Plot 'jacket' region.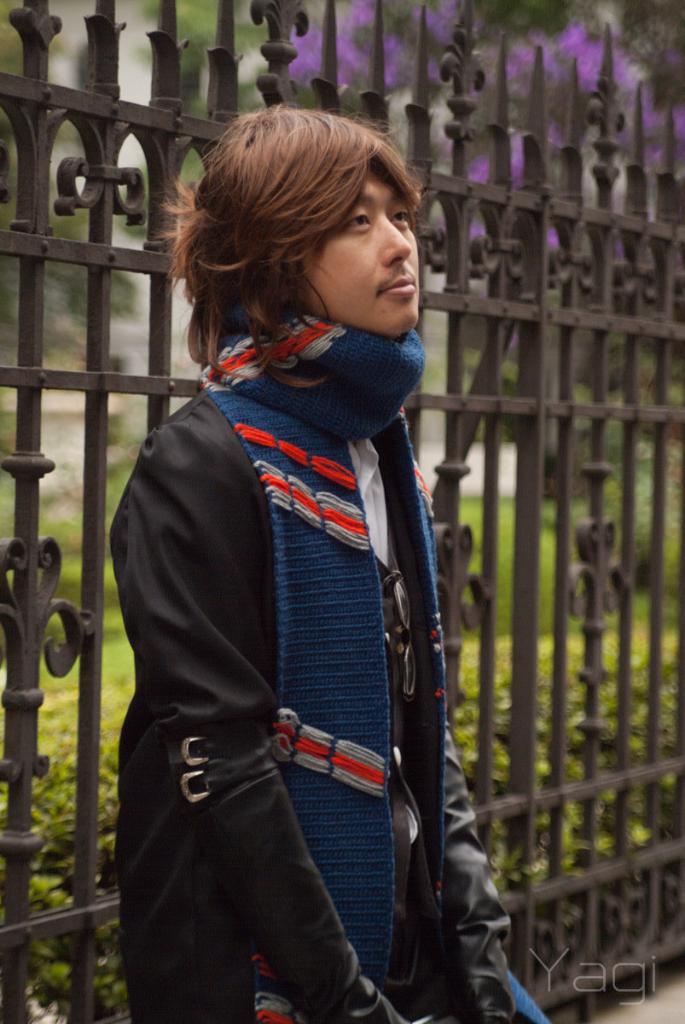
Plotted at (104, 387, 510, 1023).
